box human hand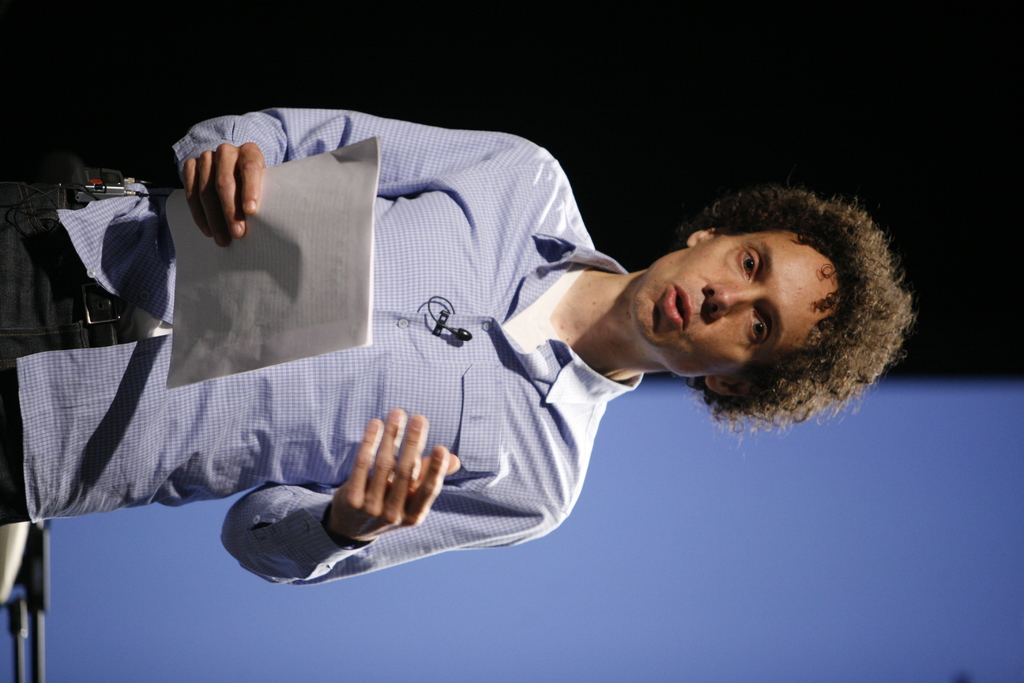
<bbox>329, 406, 461, 541</bbox>
